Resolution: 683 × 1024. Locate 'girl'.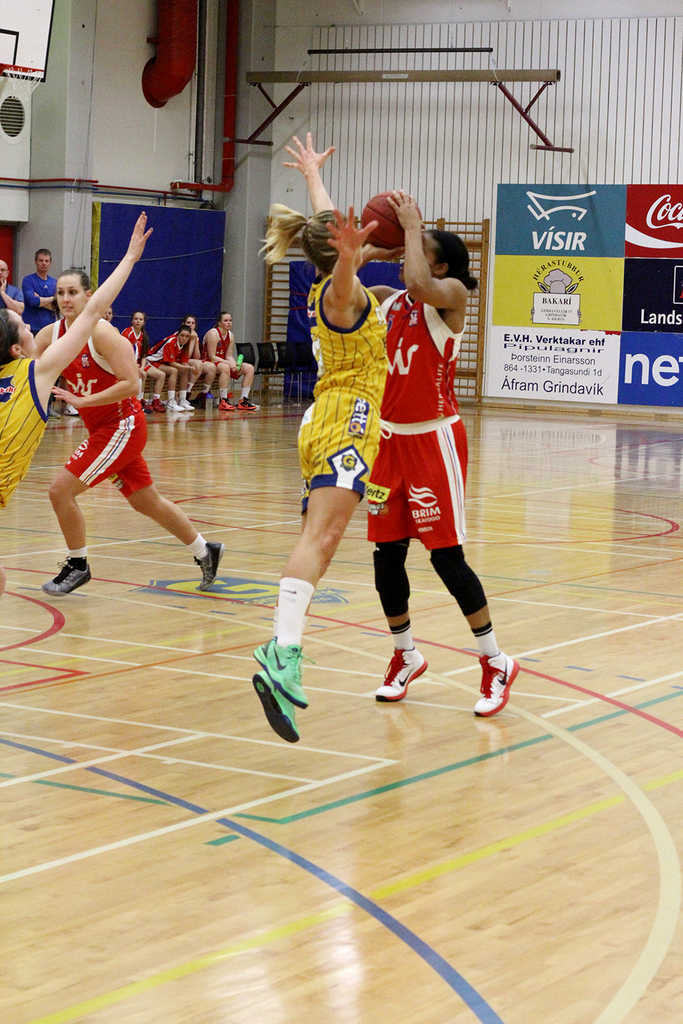
x1=30 y1=264 x2=223 y2=595.
